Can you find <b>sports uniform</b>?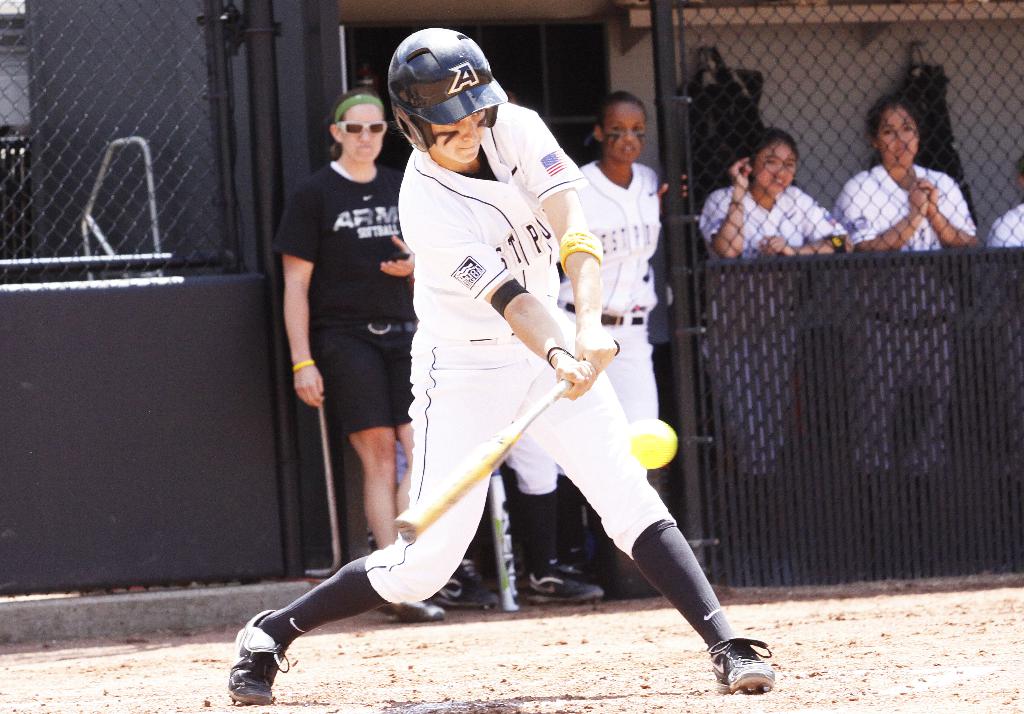
Yes, bounding box: [left=831, top=155, right=970, bottom=475].
